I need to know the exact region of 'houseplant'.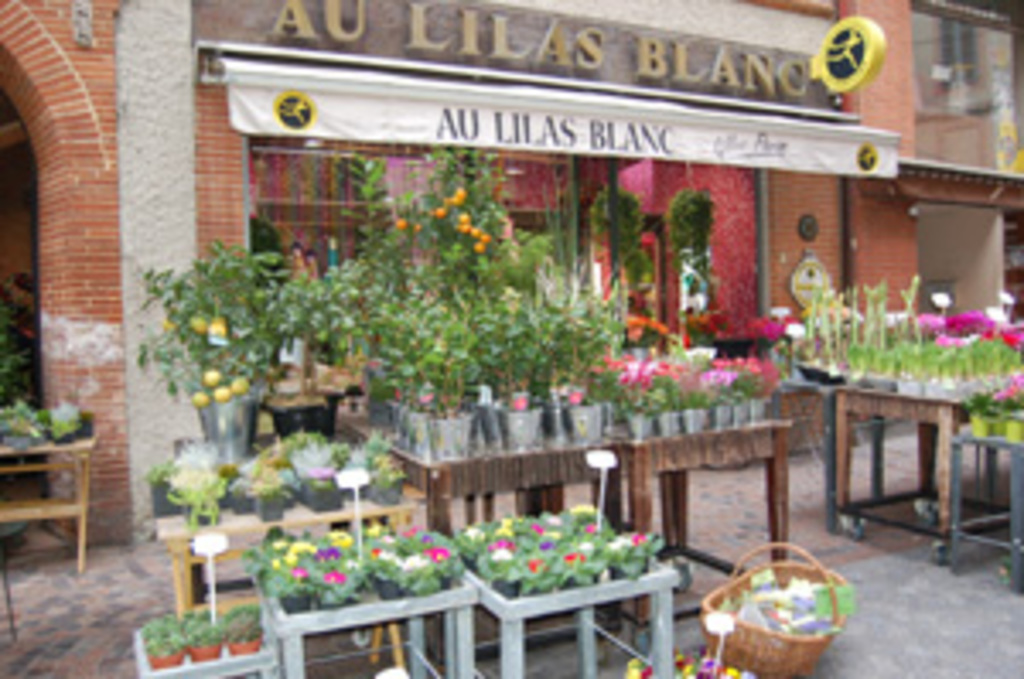
Region: l=246, t=515, r=454, b=635.
